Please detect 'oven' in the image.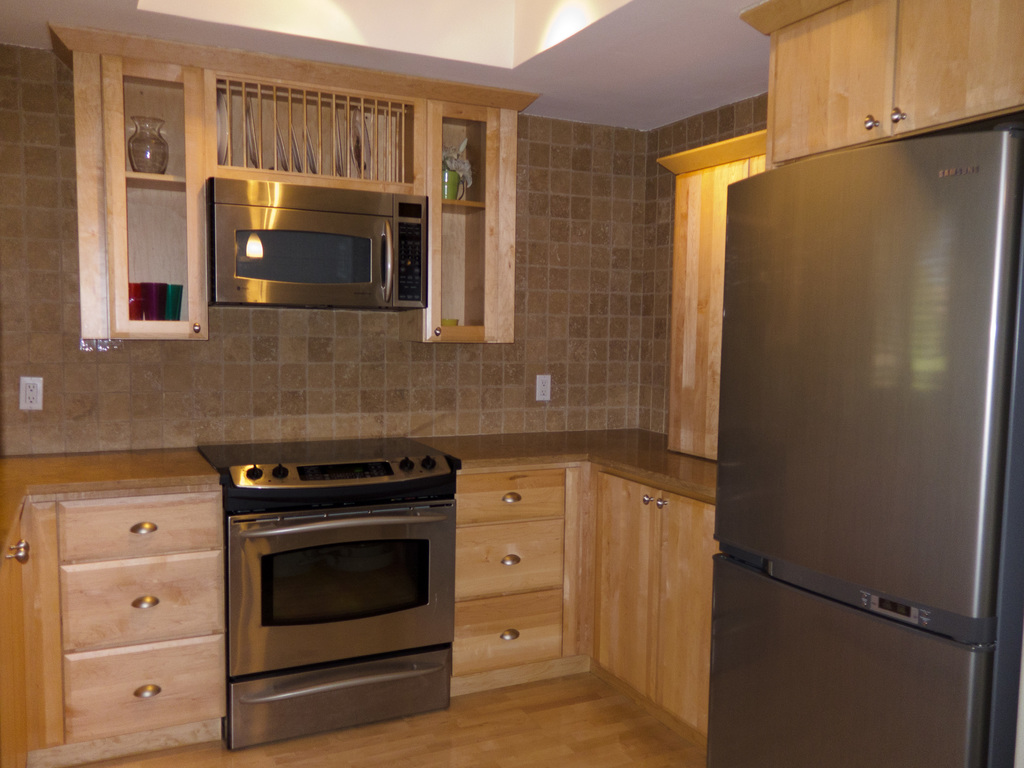
227, 504, 454, 674.
